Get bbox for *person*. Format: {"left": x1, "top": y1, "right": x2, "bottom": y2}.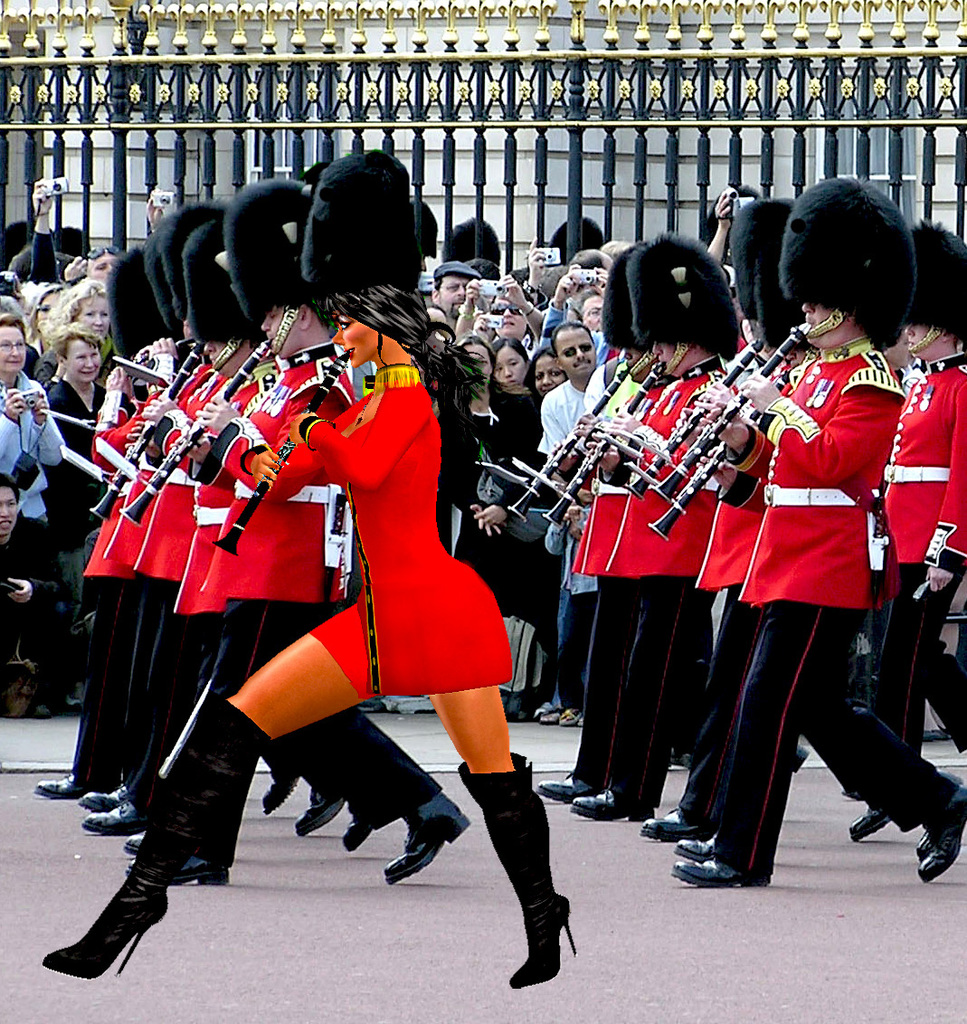
{"left": 65, "top": 330, "right": 346, "bottom": 849}.
